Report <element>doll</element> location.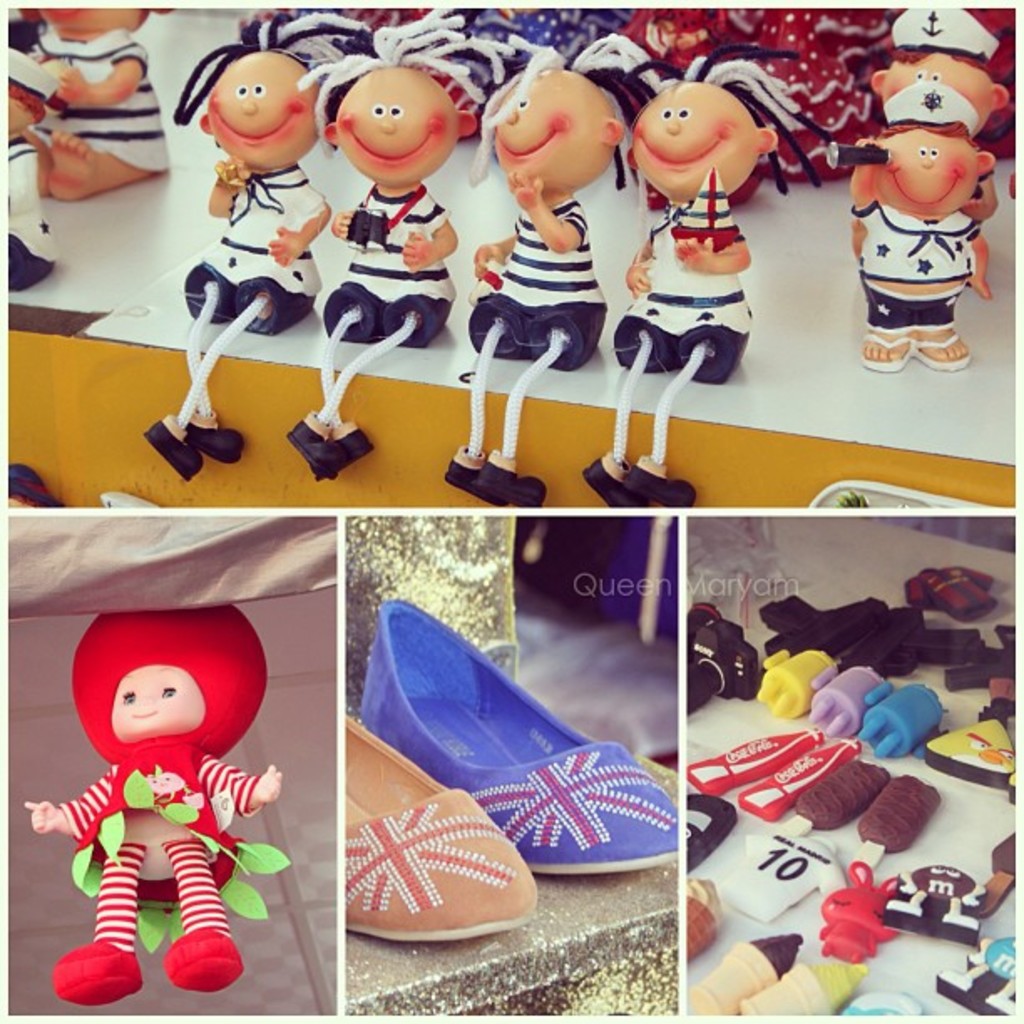
Report: bbox(0, 27, 45, 301).
